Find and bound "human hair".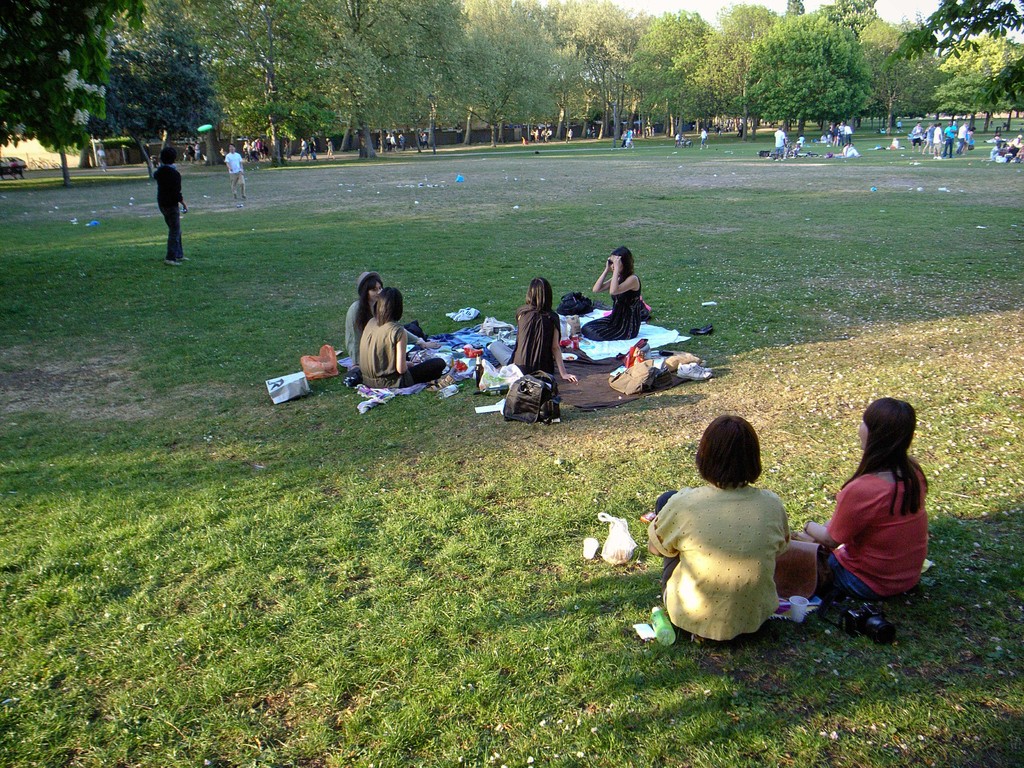
Bound: {"left": 374, "top": 281, "right": 405, "bottom": 328}.
